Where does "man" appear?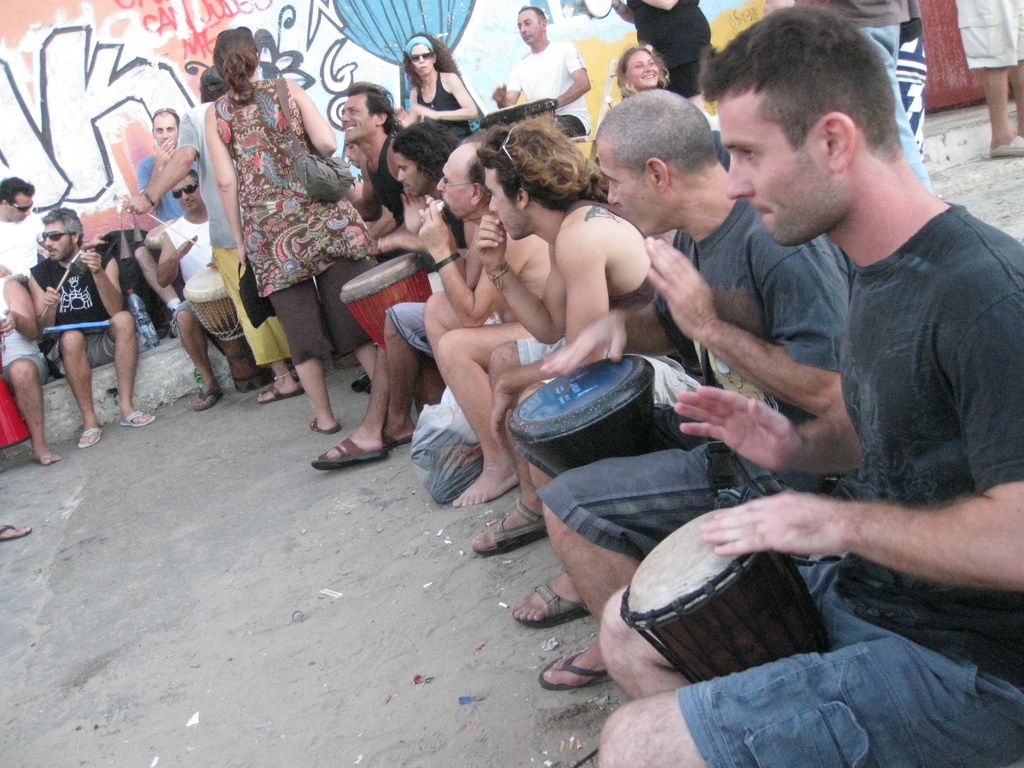
Appears at (535,89,858,699).
